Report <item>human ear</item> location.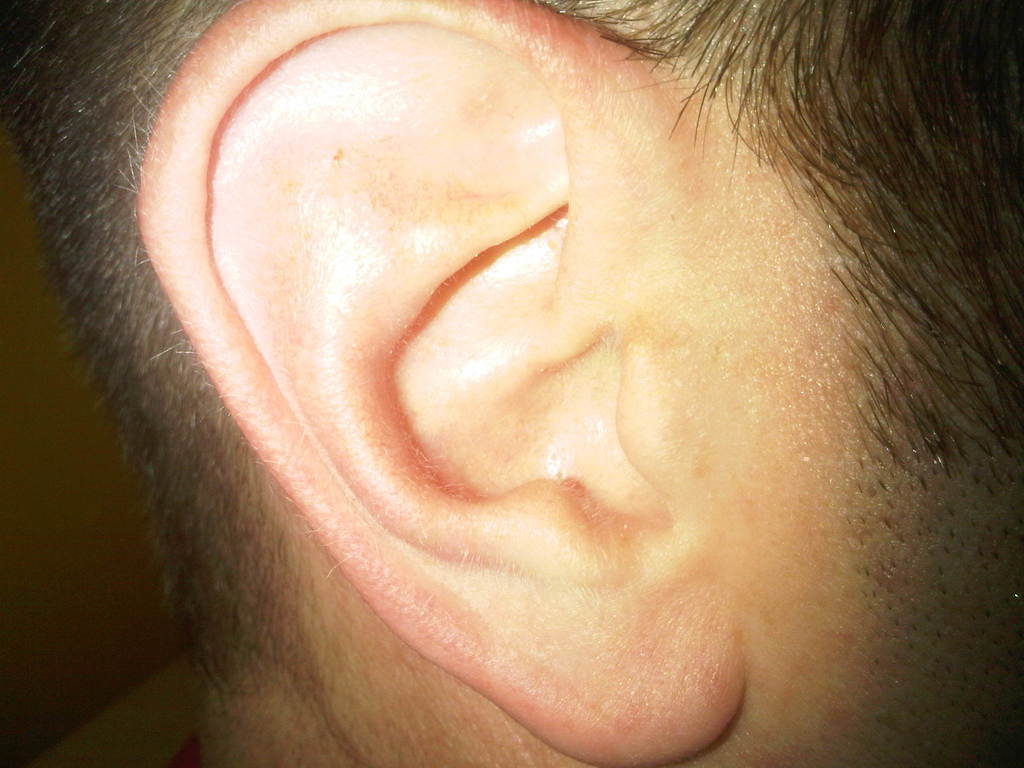
Report: (134, 0, 754, 767).
